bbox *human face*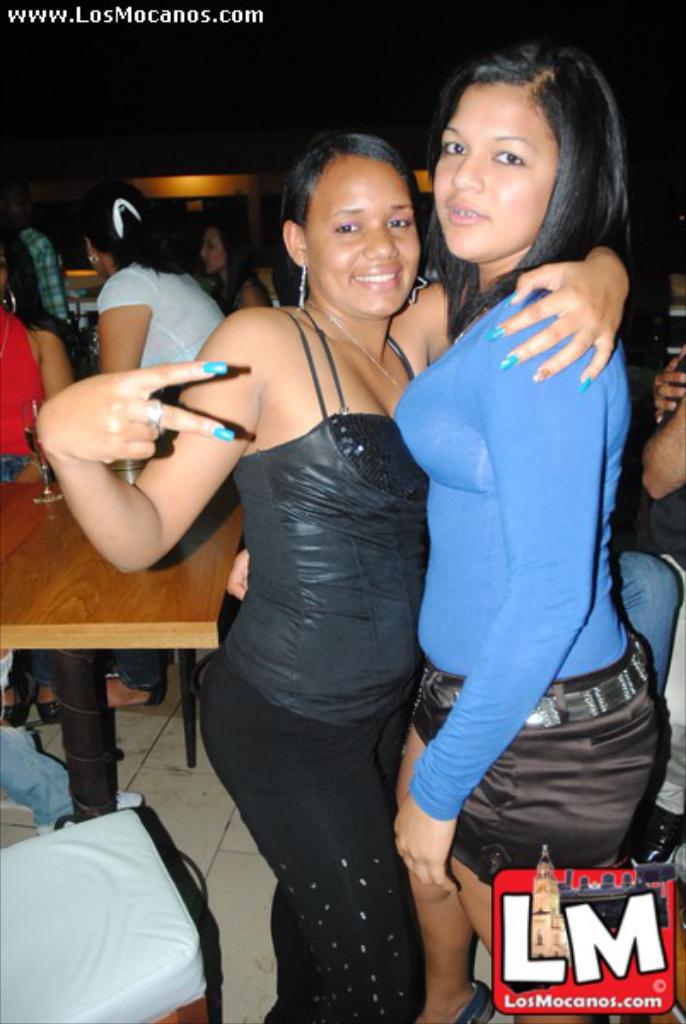
(307, 159, 418, 314)
